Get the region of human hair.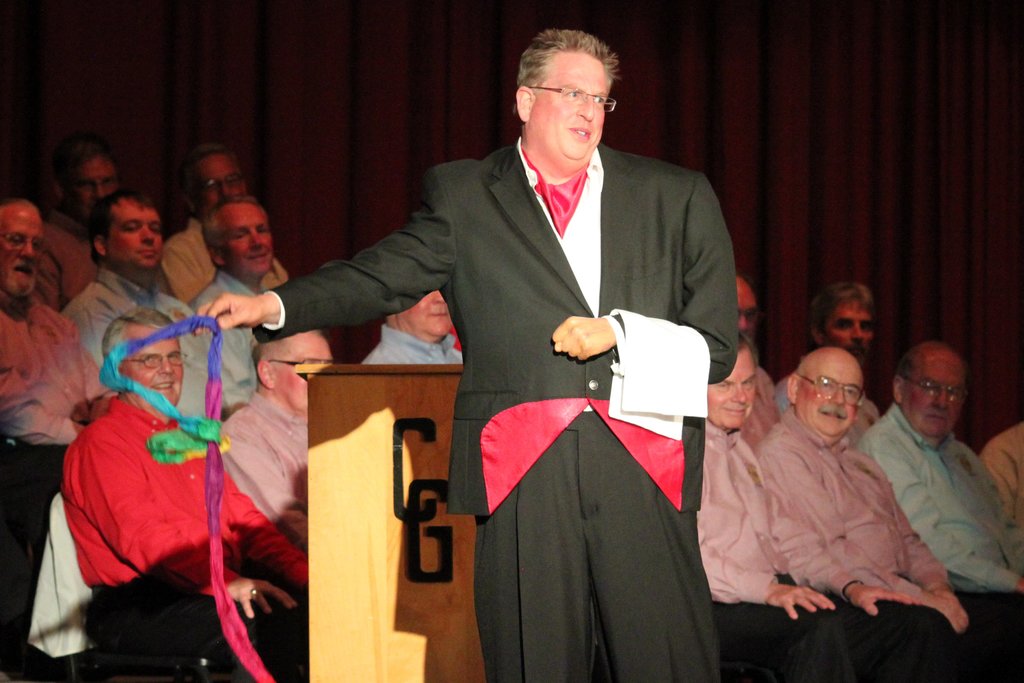
bbox=[199, 193, 264, 264].
